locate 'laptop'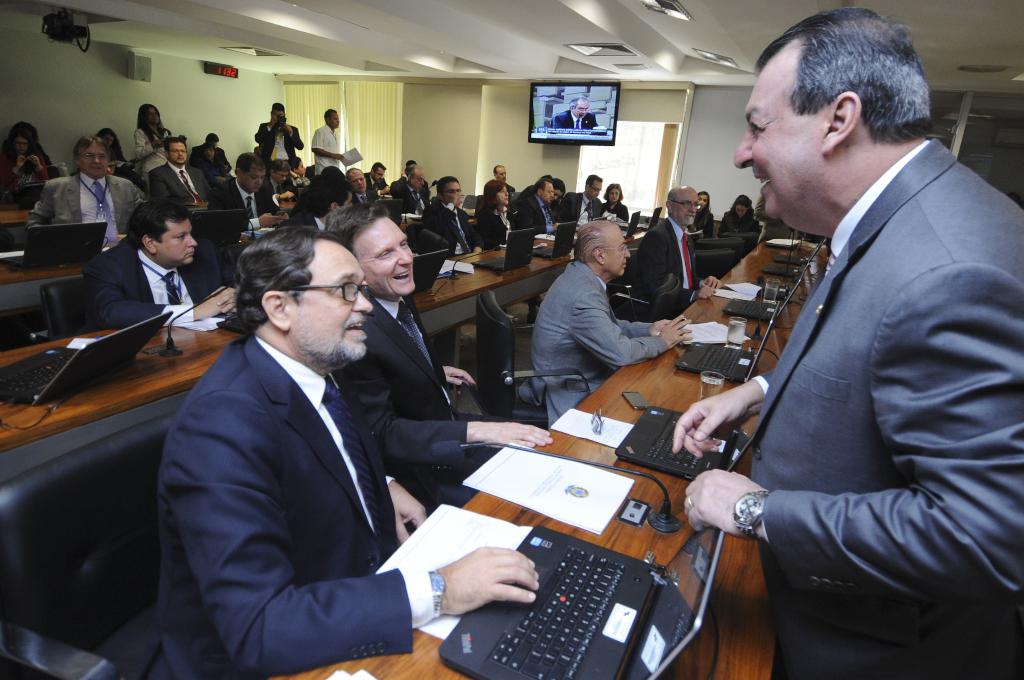
<bbox>620, 215, 641, 238</bbox>
